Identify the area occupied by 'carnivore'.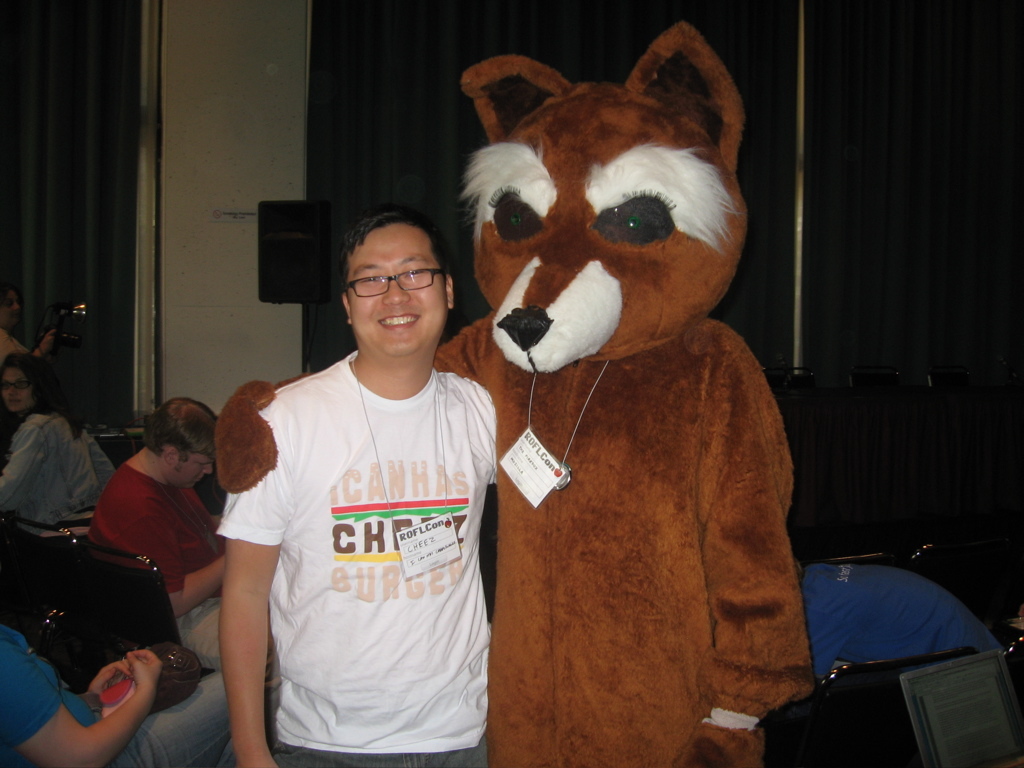
Area: Rect(218, 203, 497, 767).
